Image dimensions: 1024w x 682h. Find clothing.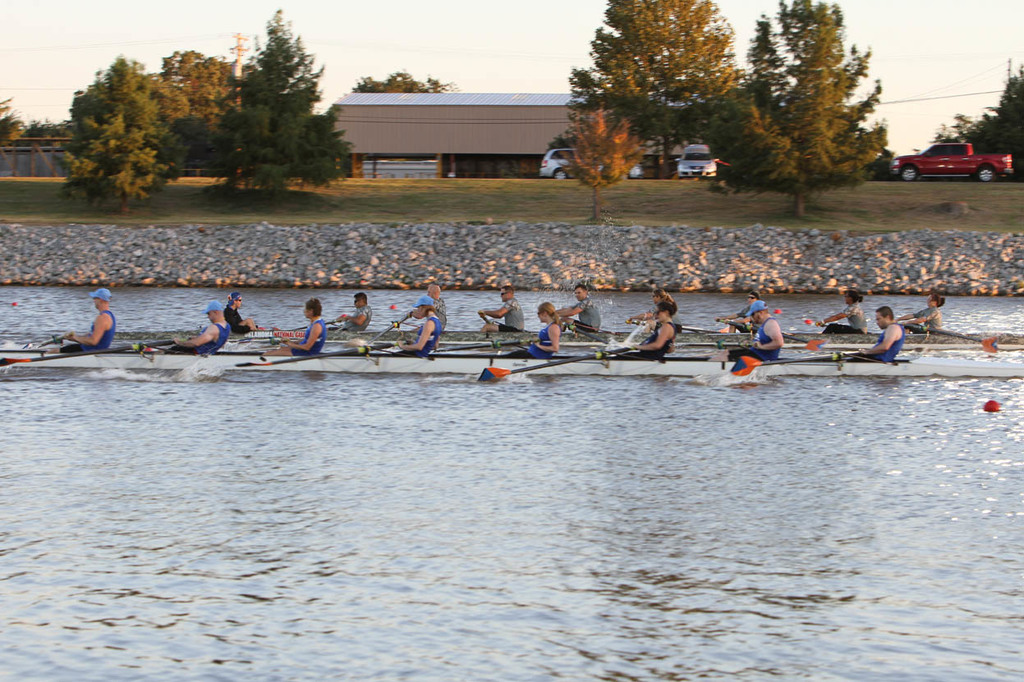
BBox(567, 300, 601, 333).
